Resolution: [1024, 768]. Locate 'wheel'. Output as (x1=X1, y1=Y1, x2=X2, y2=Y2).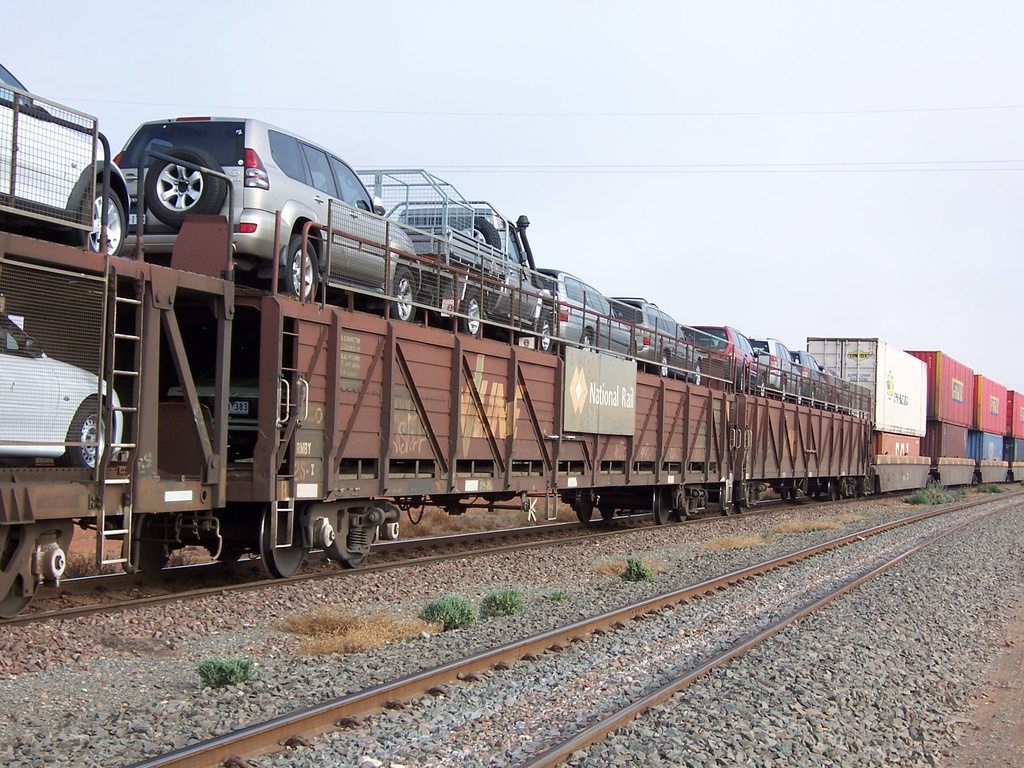
(x1=694, y1=368, x2=703, y2=385).
